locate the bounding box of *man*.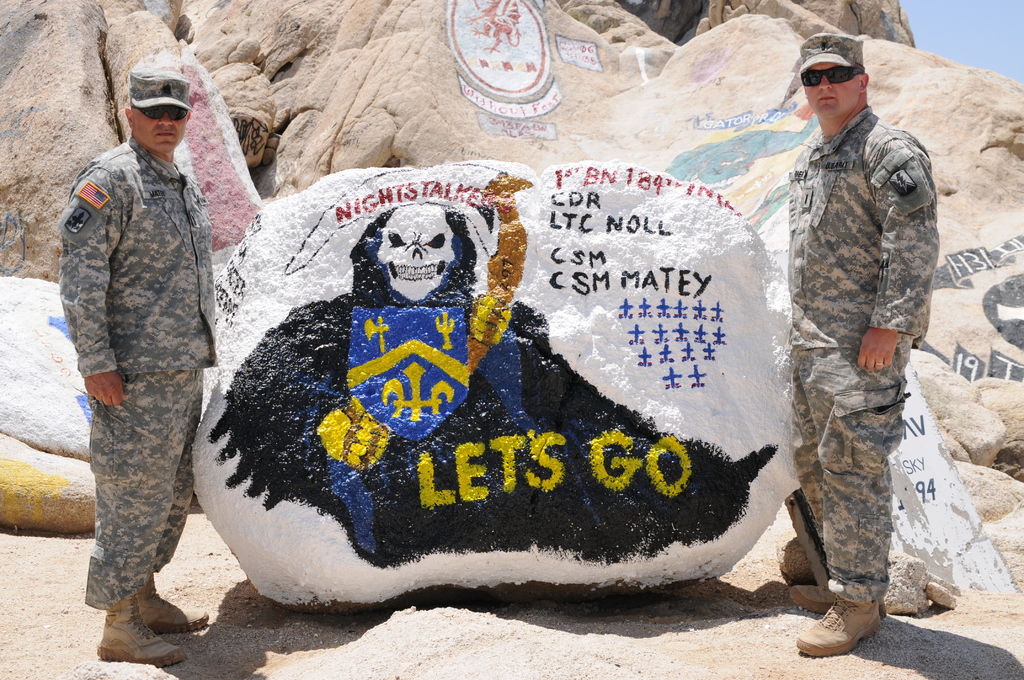
Bounding box: <region>58, 73, 221, 667</region>.
